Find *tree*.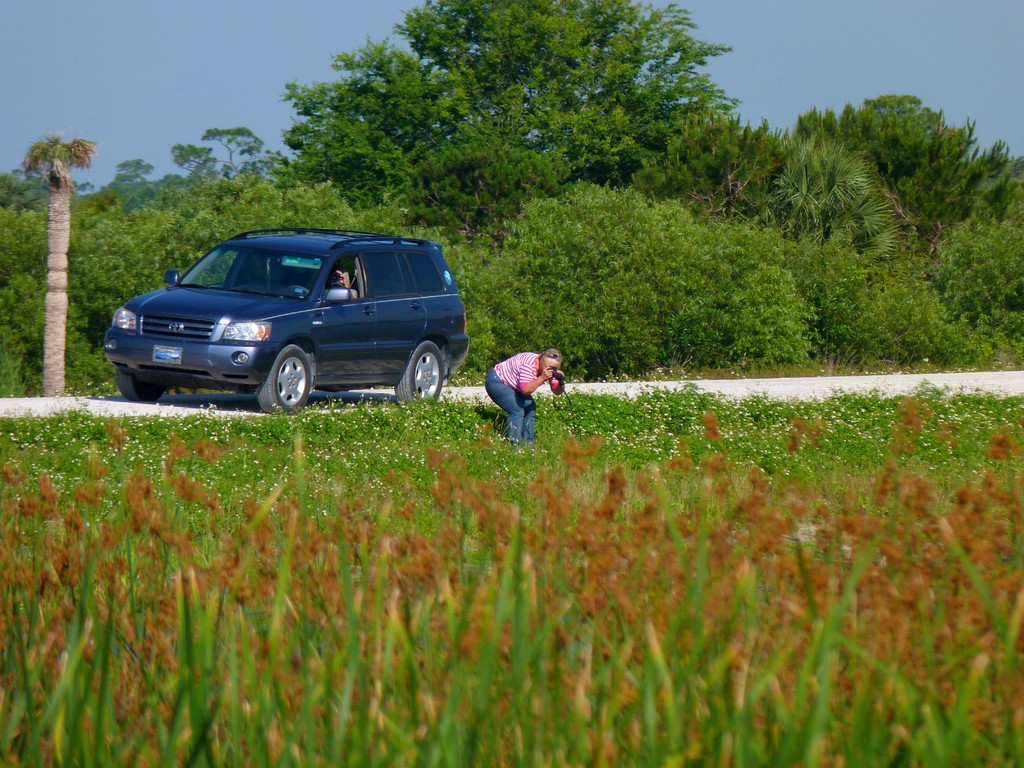
[left=803, top=88, right=969, bottom=243].
